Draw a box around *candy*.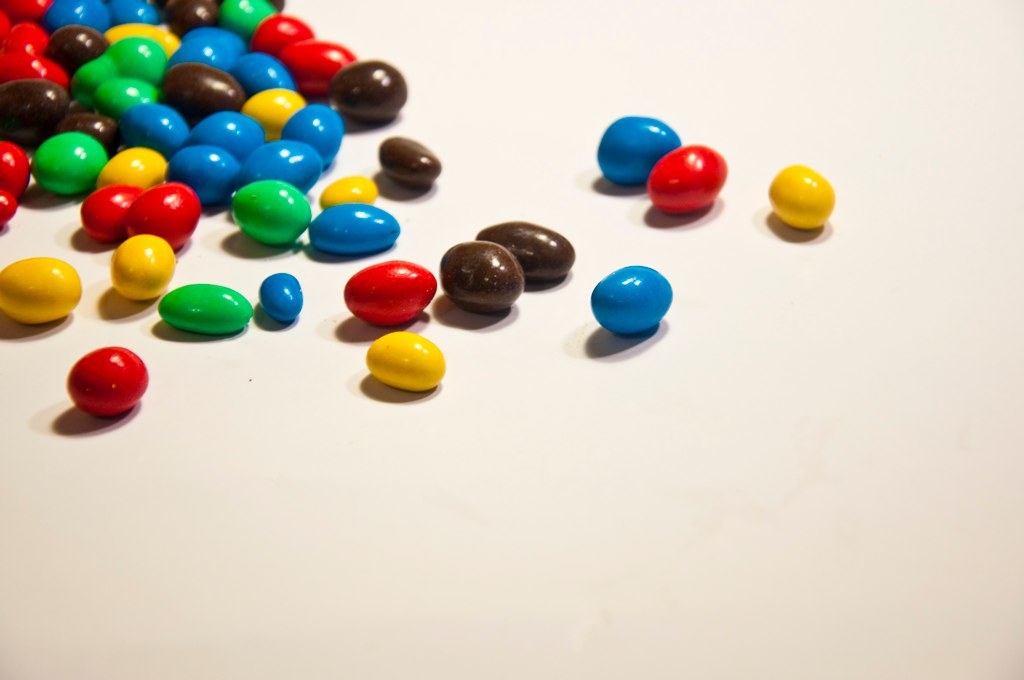
[left=343, top=260, right=438, bottom=327].
